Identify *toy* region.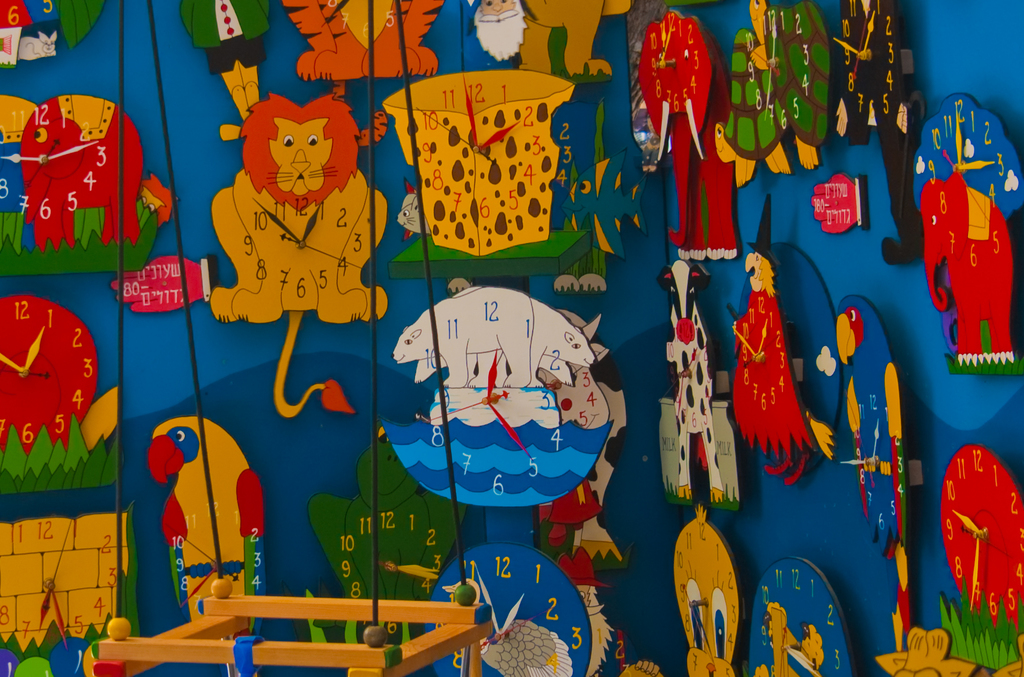
Region: detection(826, 286, 938, 636).
